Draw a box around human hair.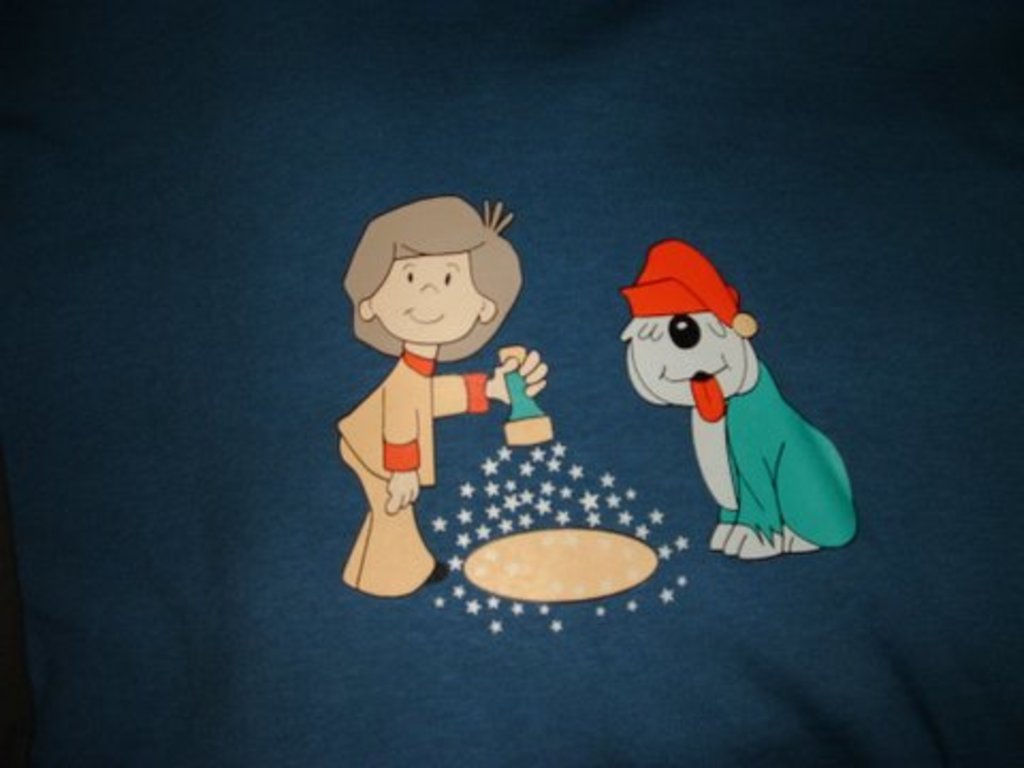
detection(341, 196, 529, 358).
